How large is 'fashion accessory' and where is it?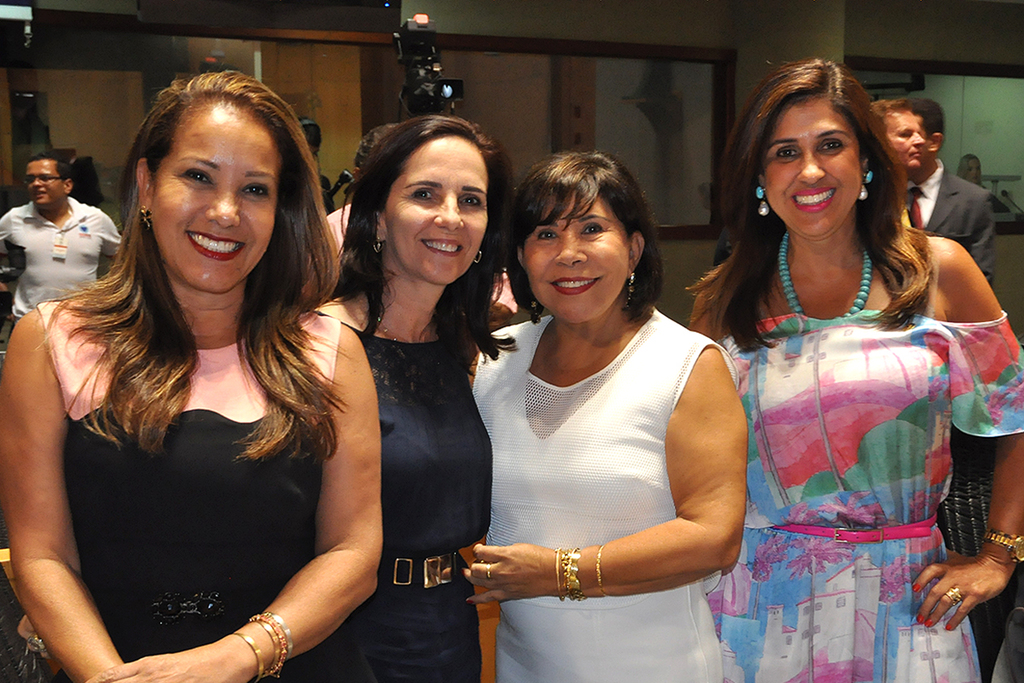
Bounding box: [893, 158, 998, 302].
